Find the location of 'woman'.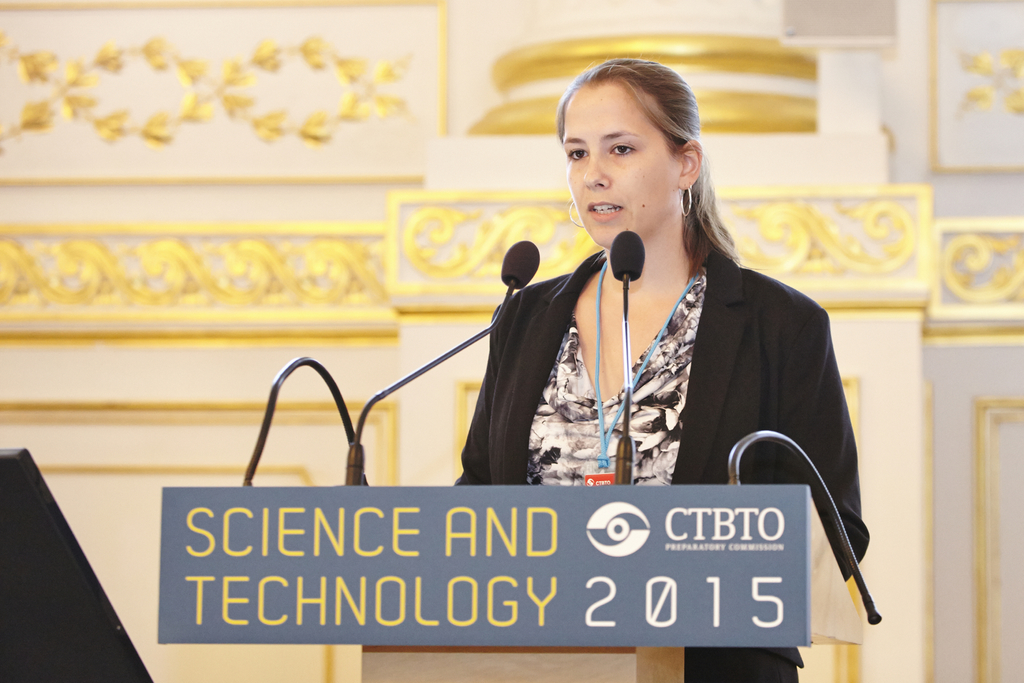
Location: box=[458, 73, 849, 582].
